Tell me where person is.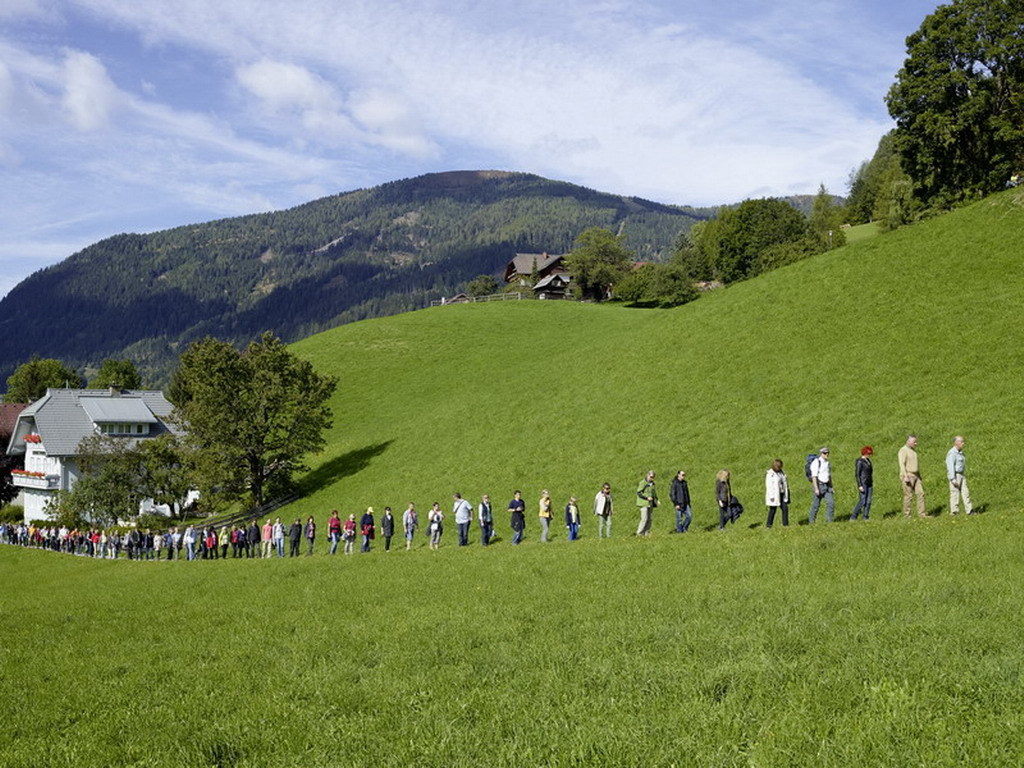
person is at bbox(595, 482, 614, 536).
